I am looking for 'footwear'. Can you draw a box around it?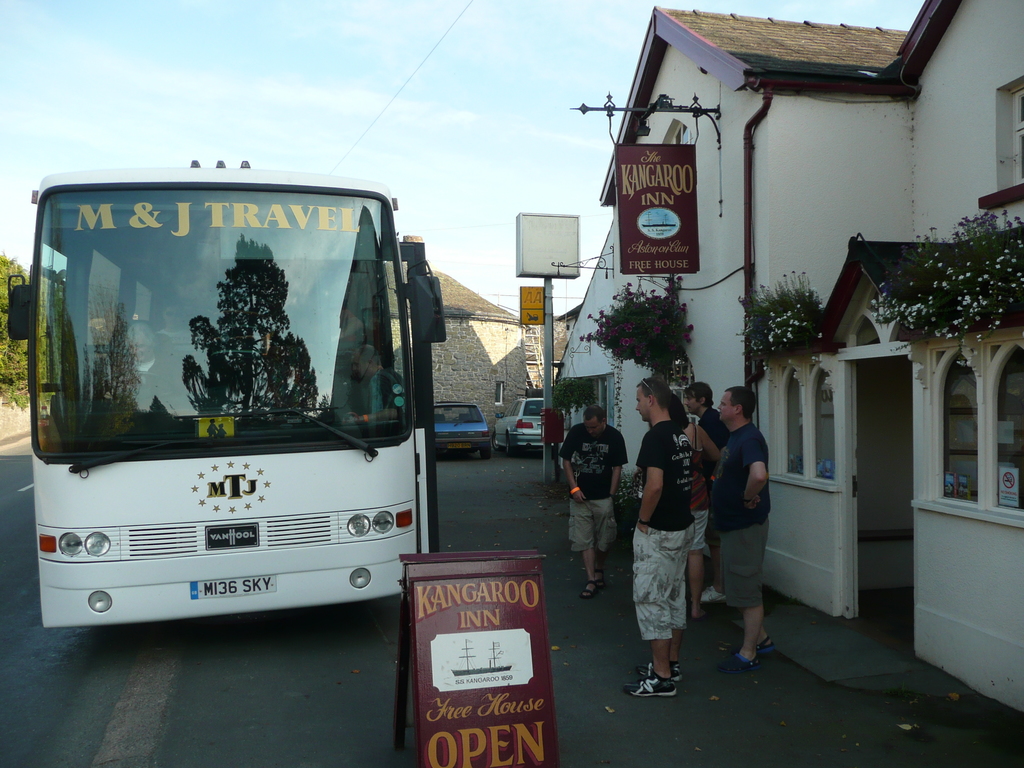
Sure, the bounding box is (692, 586, 726, 601).
